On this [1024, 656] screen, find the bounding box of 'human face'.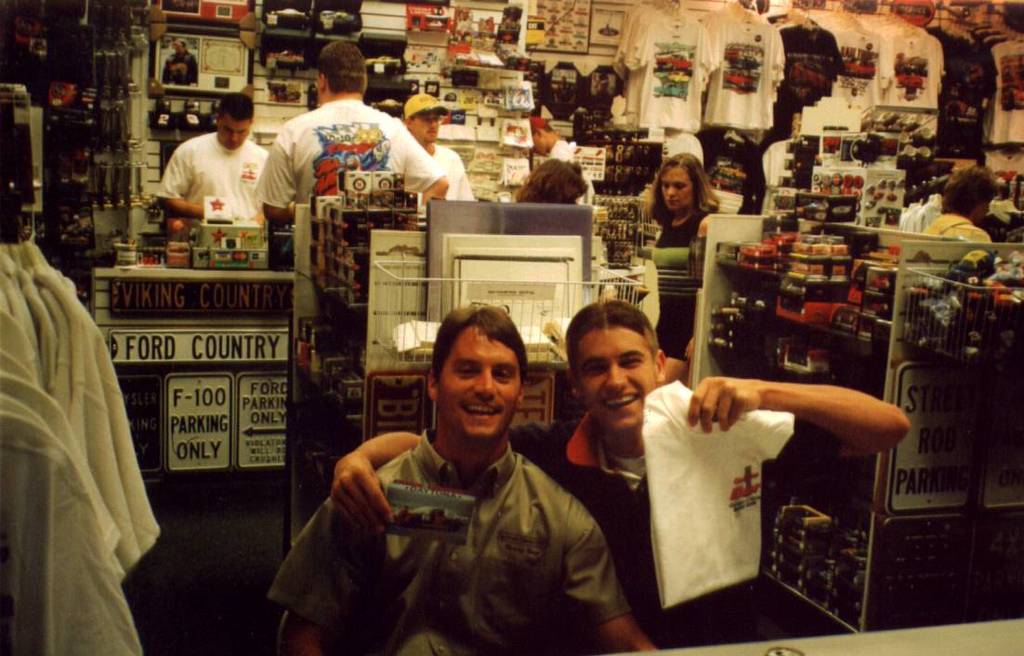
Bounding box: select_region(575, 326, 656, 431).
